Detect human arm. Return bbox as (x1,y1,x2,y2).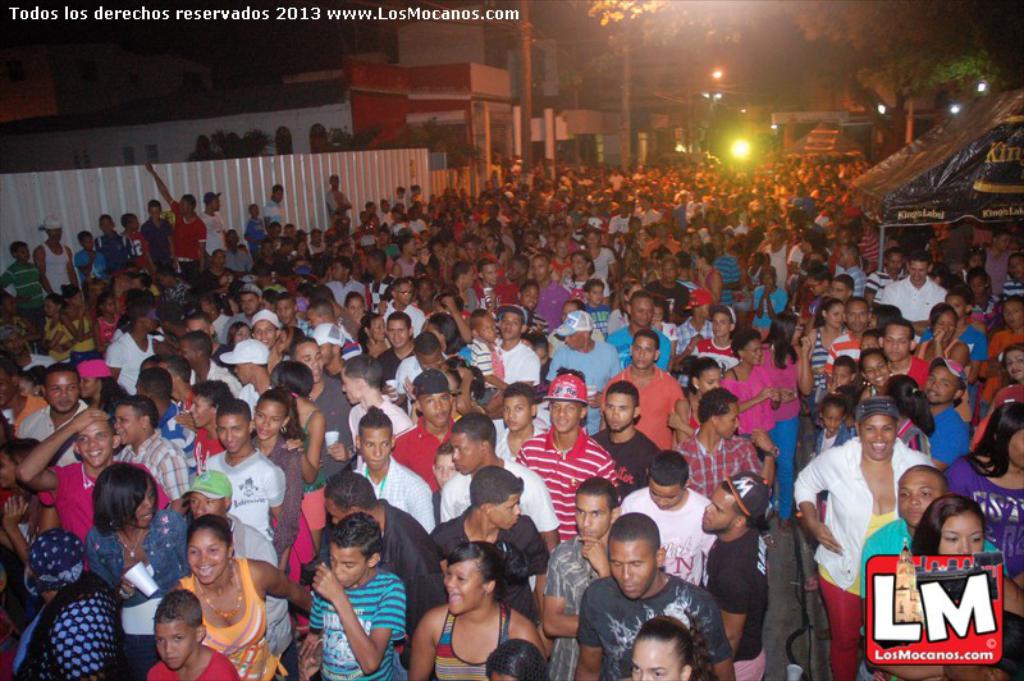
(764,291,788,316).
